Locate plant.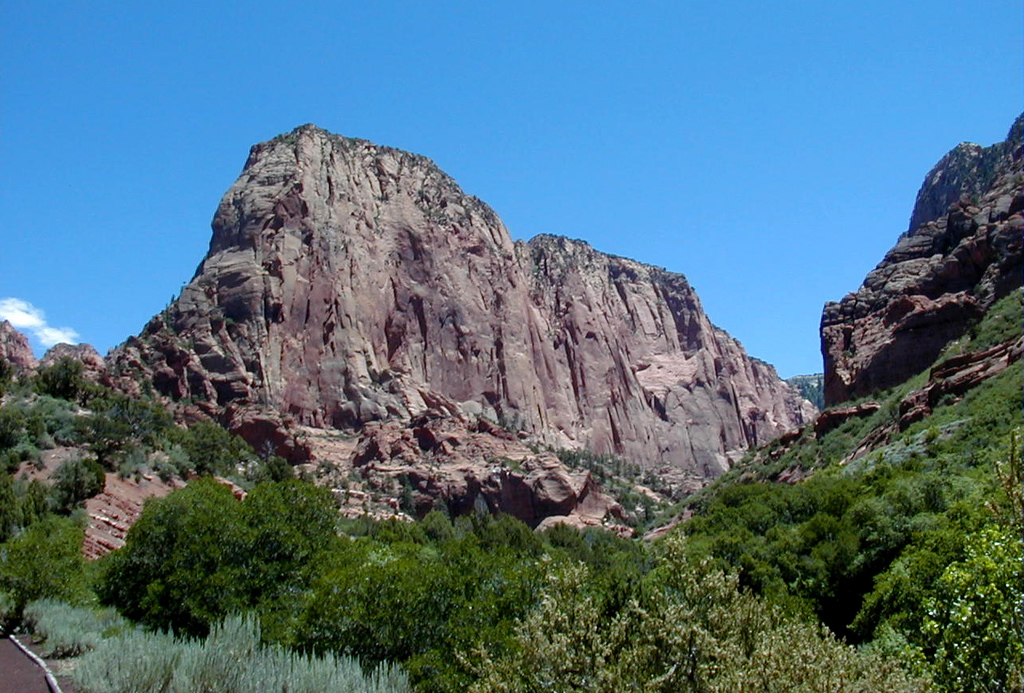
Bounding box: crop(0, 360, 20, 382).
